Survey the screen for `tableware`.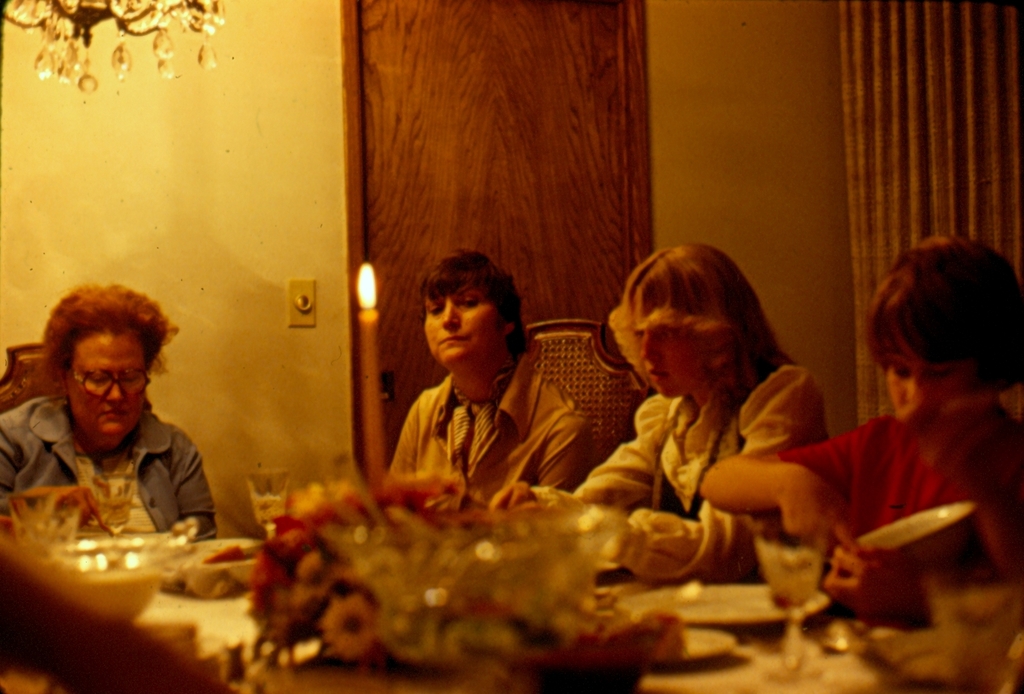
Survey found: left=48, top=548, right=170, bottom=627.
